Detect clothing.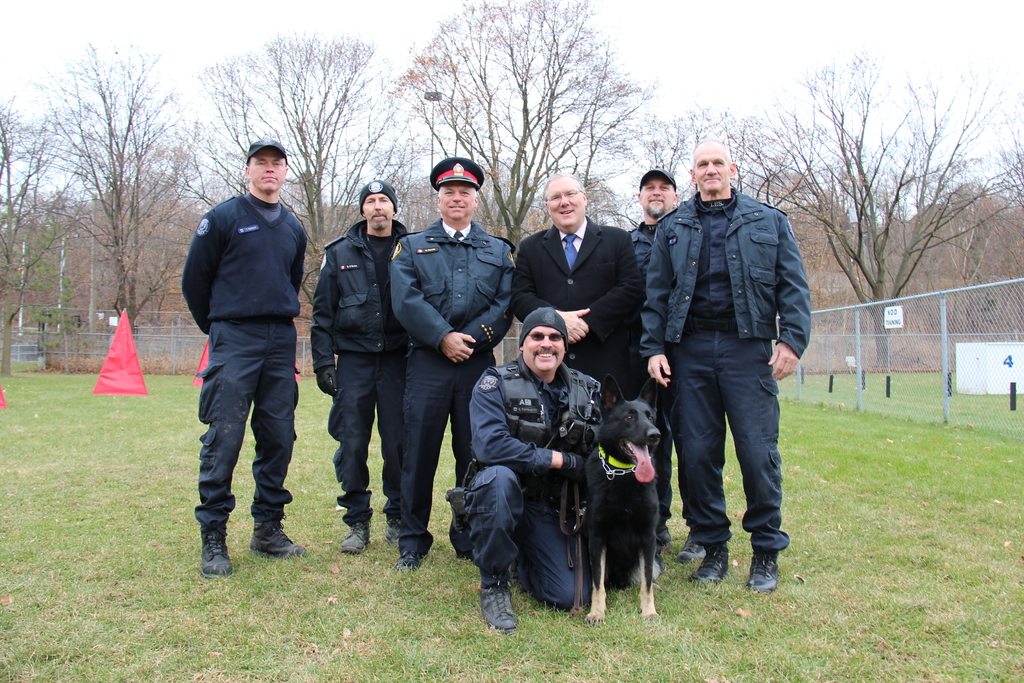
Detected at box(302, 224, 415, 520).
